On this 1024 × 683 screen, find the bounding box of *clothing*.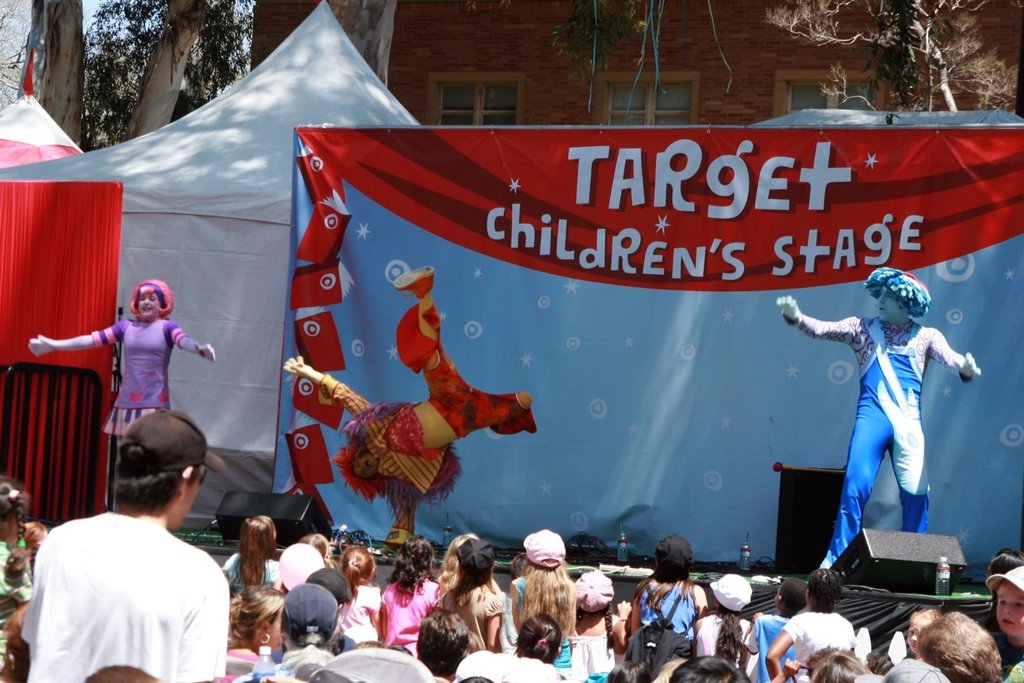
Bounding box: {"left": 270, "top": 640, "right": 332, "bottom": 682}.
